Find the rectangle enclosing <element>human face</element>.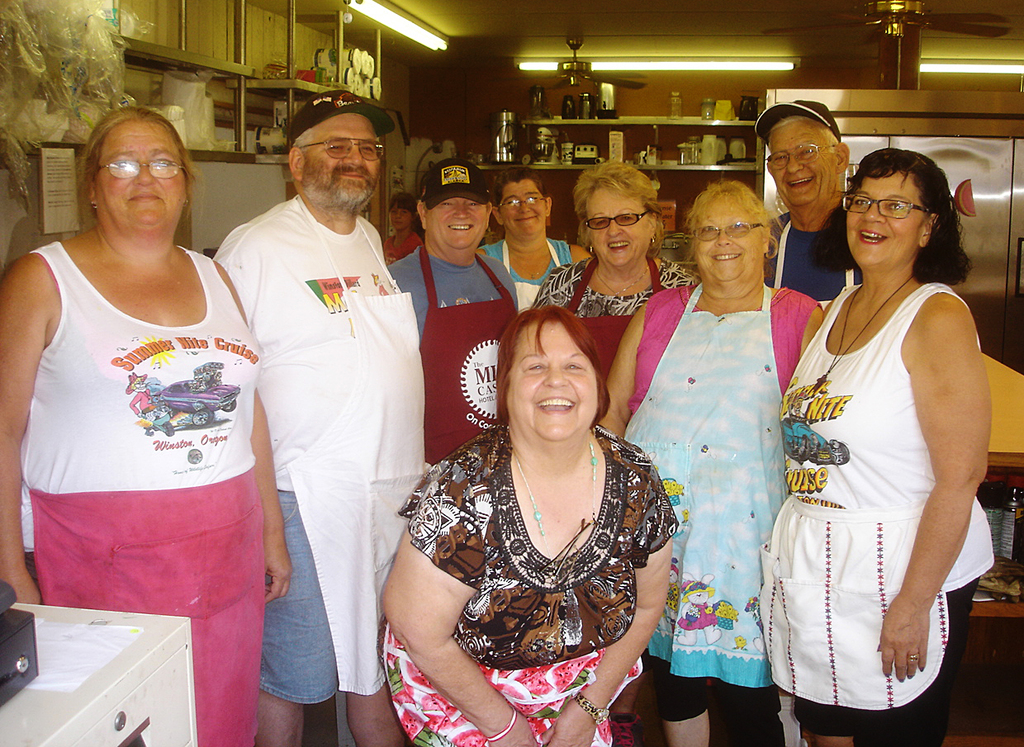
695/202/766/286.
